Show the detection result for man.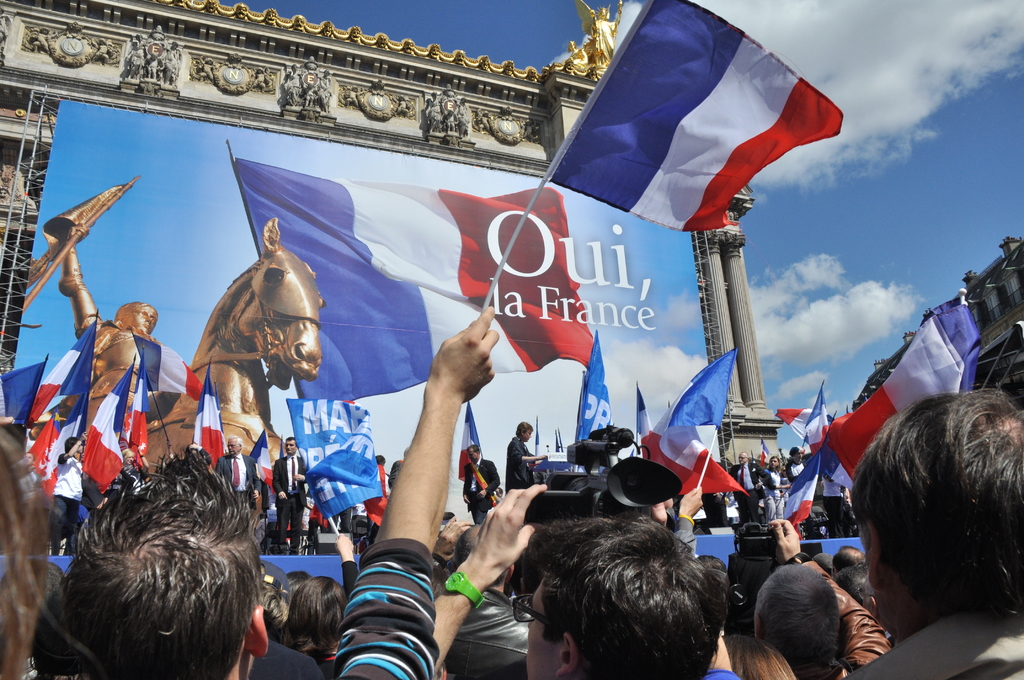
(left=71, top=226, right=214, bottom=501).
